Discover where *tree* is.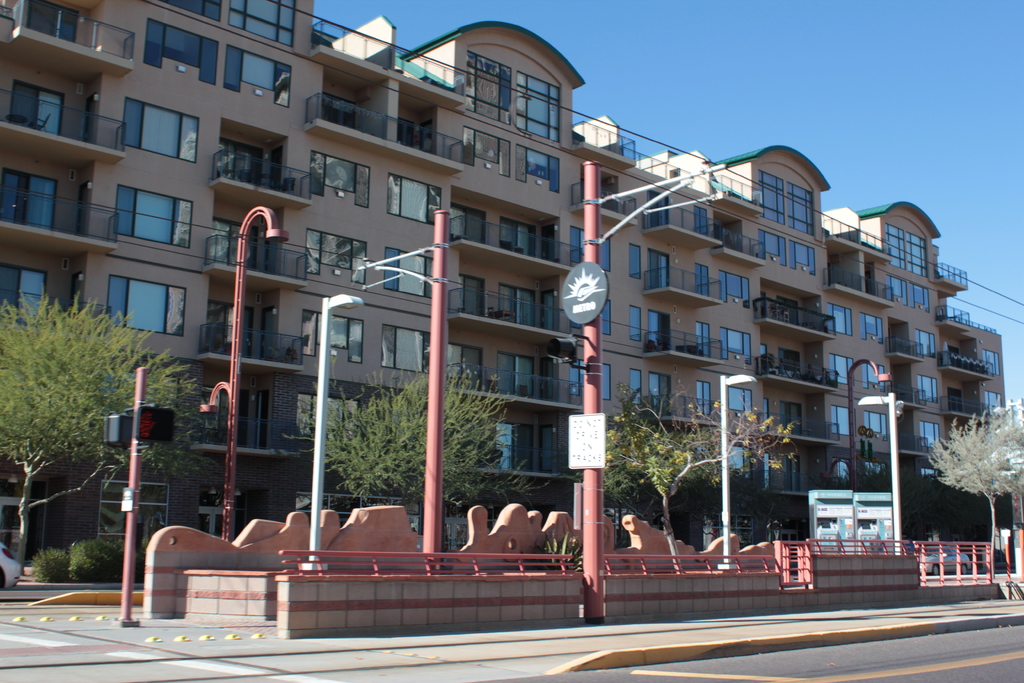
Discovered at bbox=[574, 428, 756, 549].
